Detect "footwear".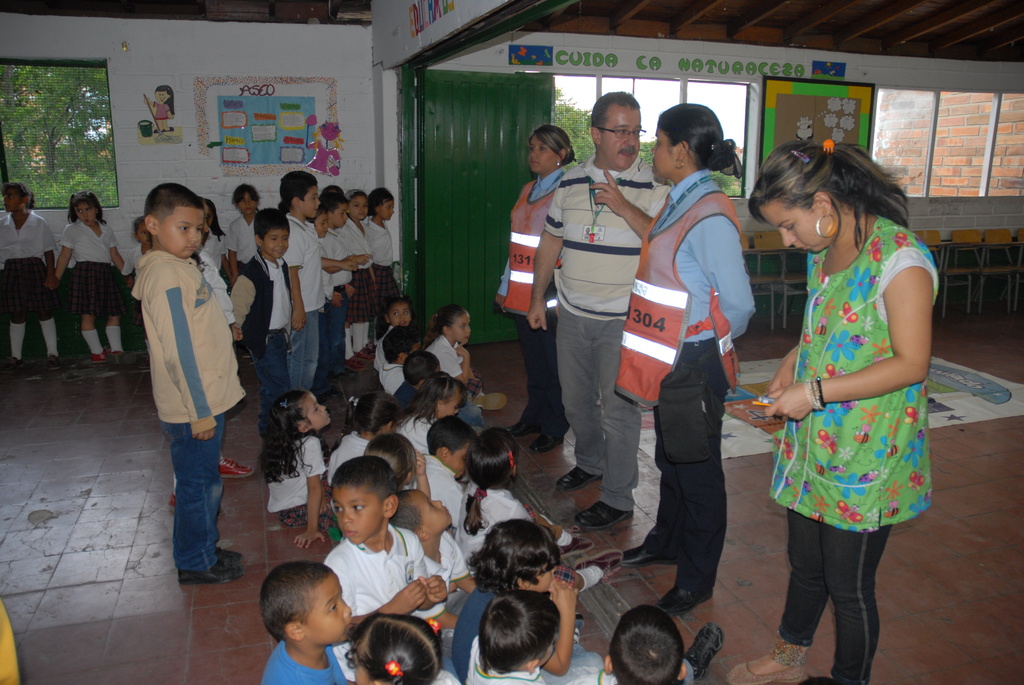
Detected at <box>684,624,717,681</box>.
